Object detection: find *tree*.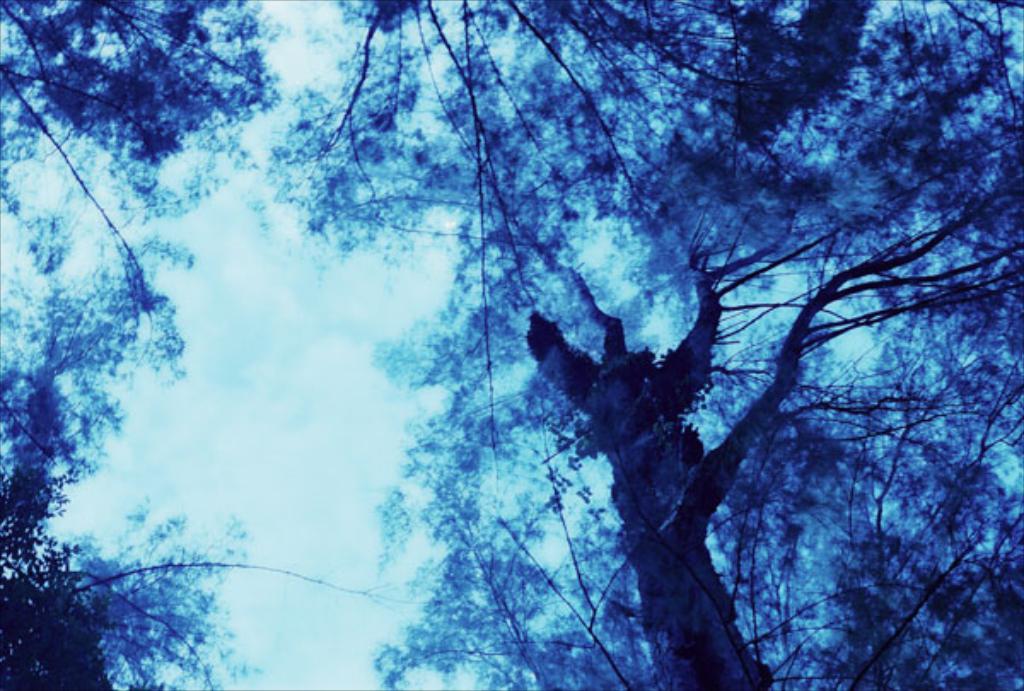
select_region(0, 0, 1022, 689).
